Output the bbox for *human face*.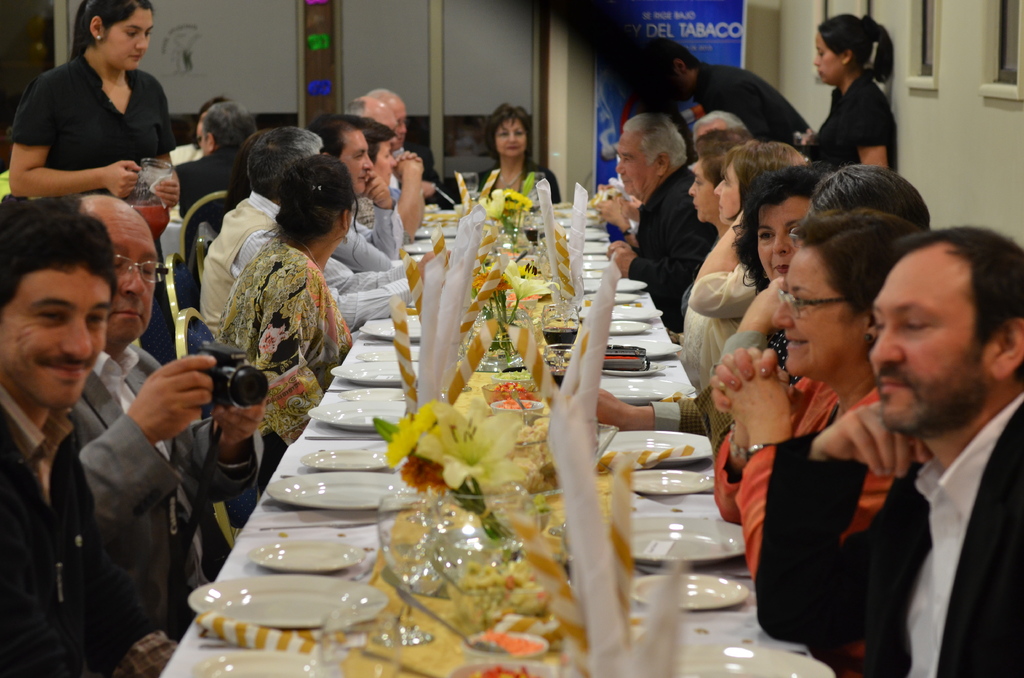
region(773, 250, 862, 375).
